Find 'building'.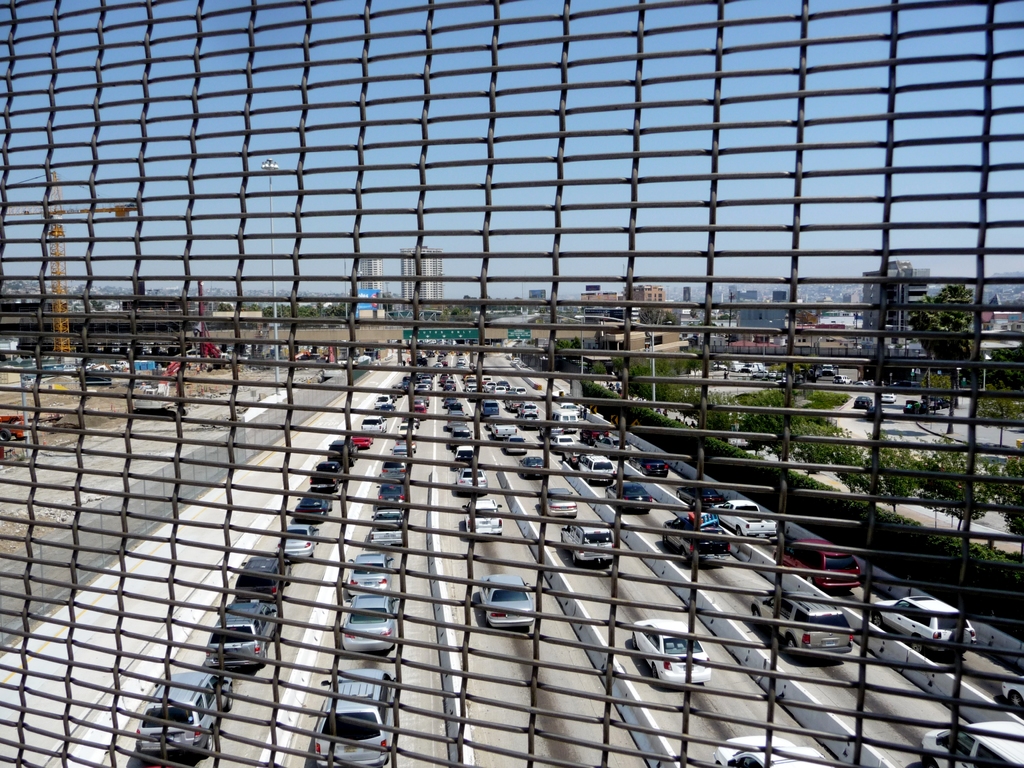
bbox=(863, 265, 926, 330).
